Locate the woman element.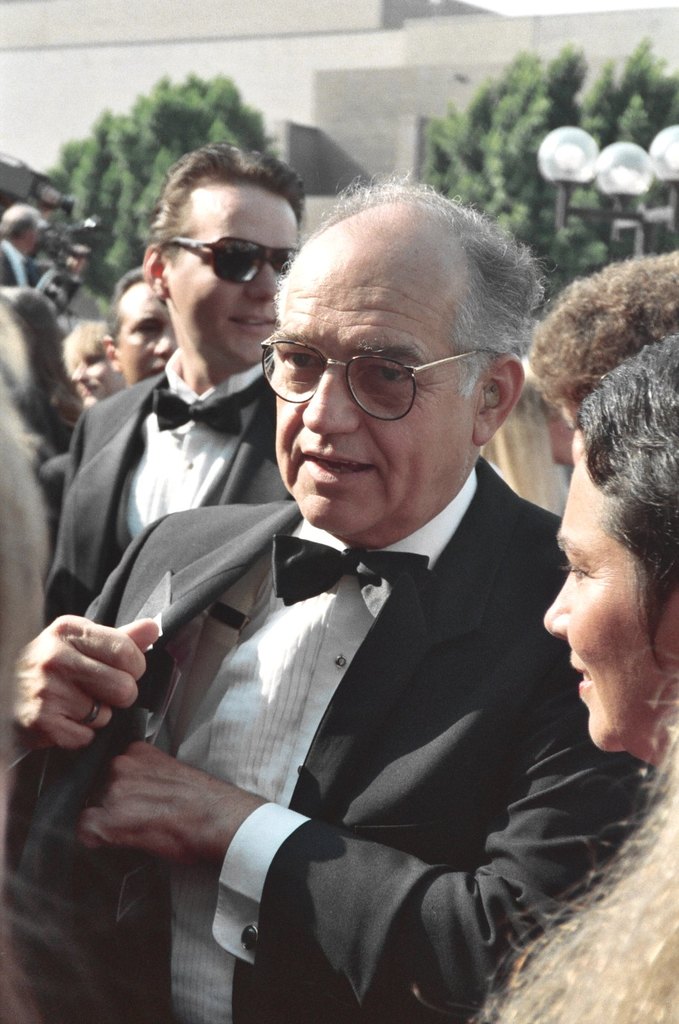
Element bbox: crop(0, 300, 81, 791).
